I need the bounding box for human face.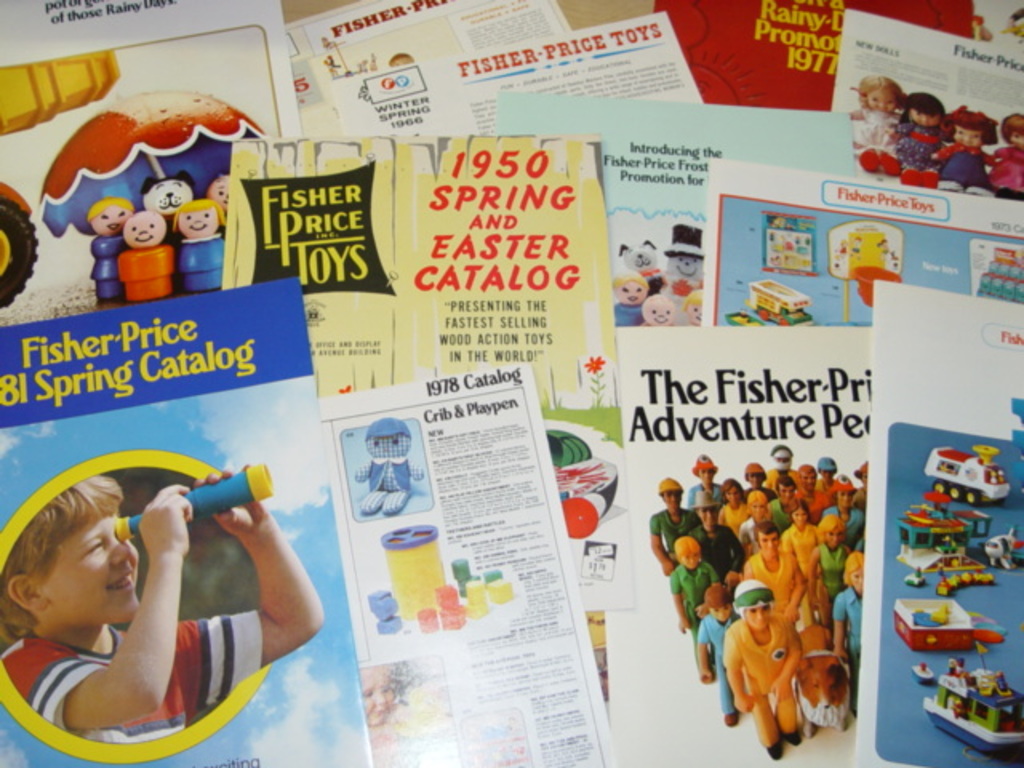
Here it is: x1=45 y1=517 x2=138 y2=632.
